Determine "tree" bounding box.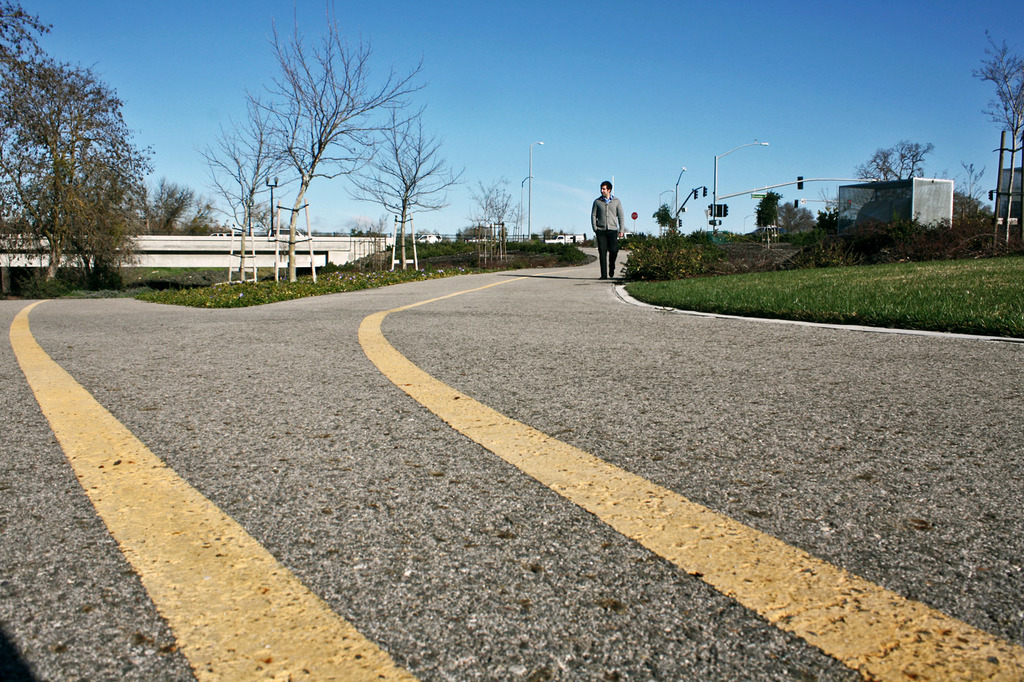
Determined: [479,176,522,227].
